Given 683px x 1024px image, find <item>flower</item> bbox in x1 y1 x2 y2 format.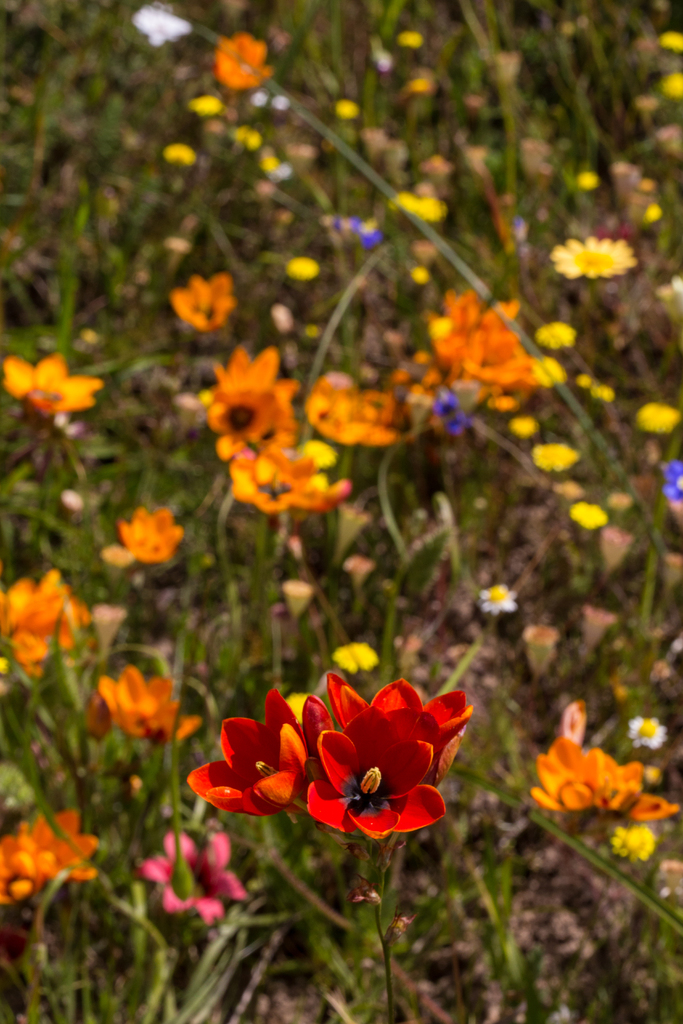
391 190 420 205.
